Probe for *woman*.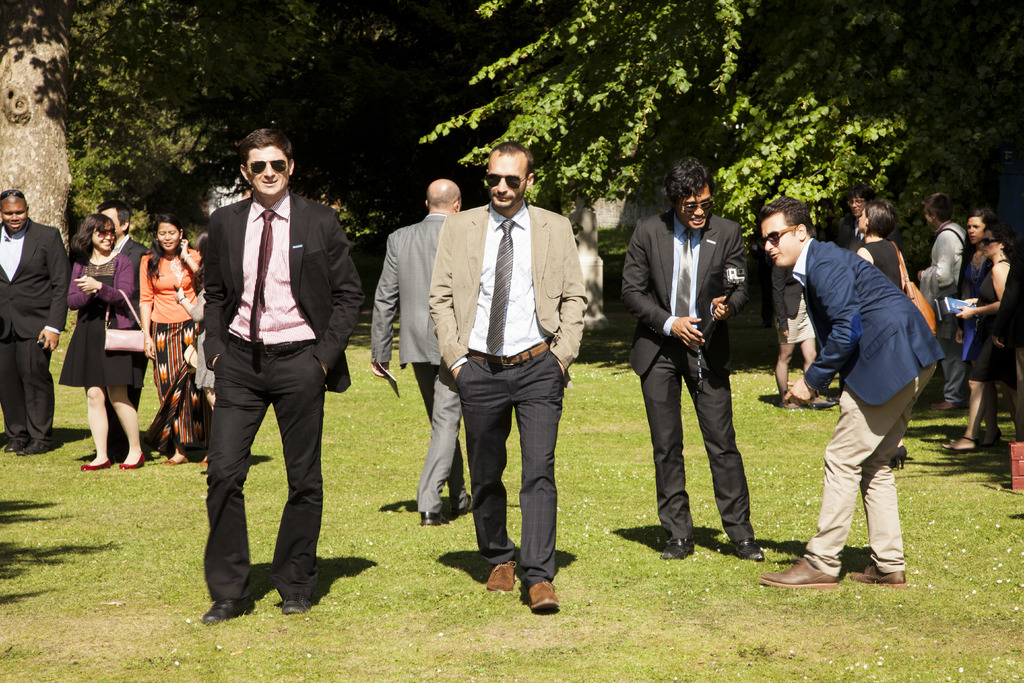
Probe result: x1=950, y1=233, x2=1012, y2=451.
